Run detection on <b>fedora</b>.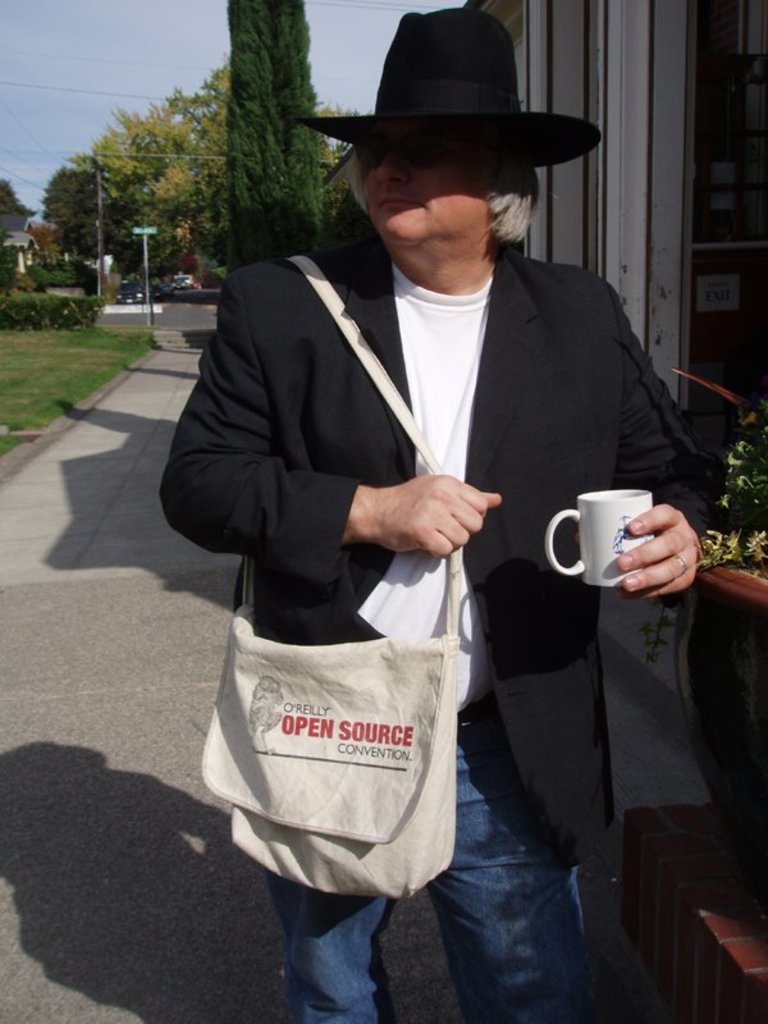
Result: box(314, 12, 589, 191).
